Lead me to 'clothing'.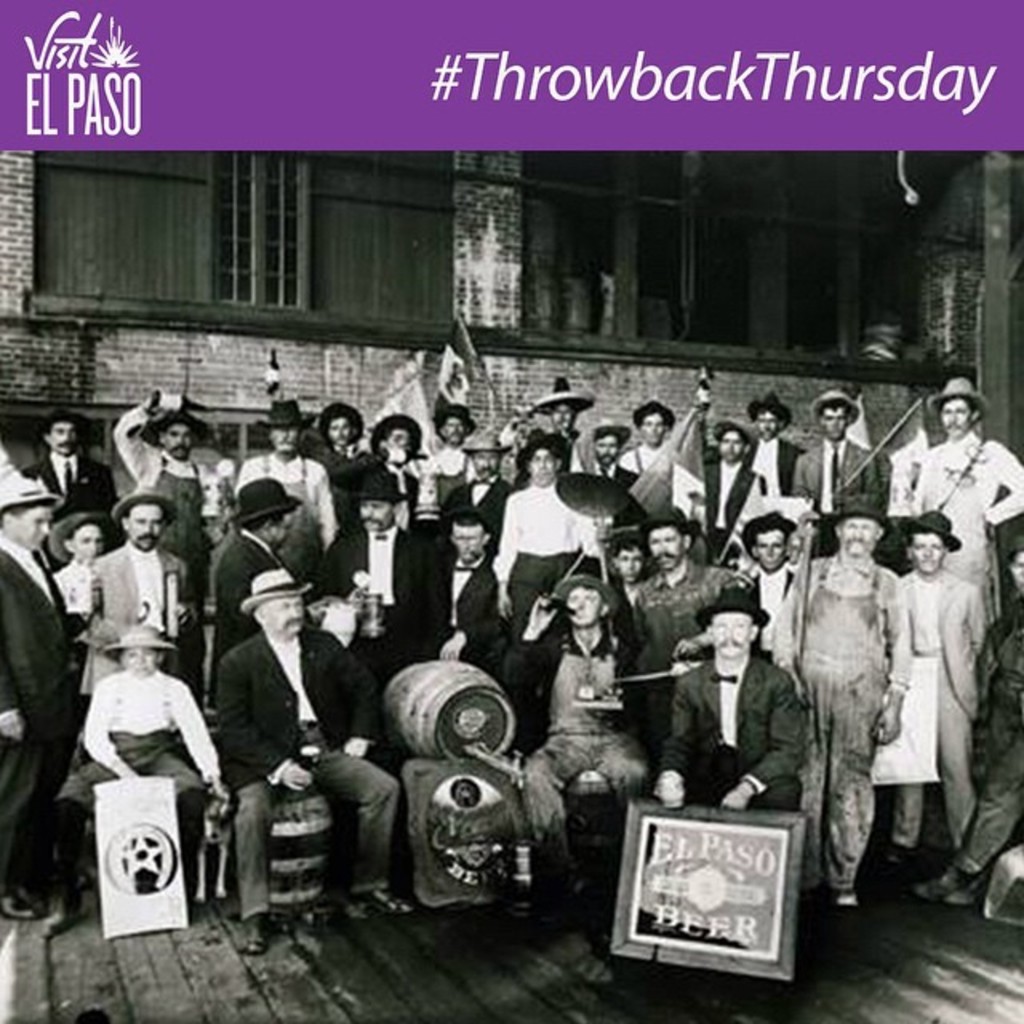
Lead to box(0, 523, 70, 902).
